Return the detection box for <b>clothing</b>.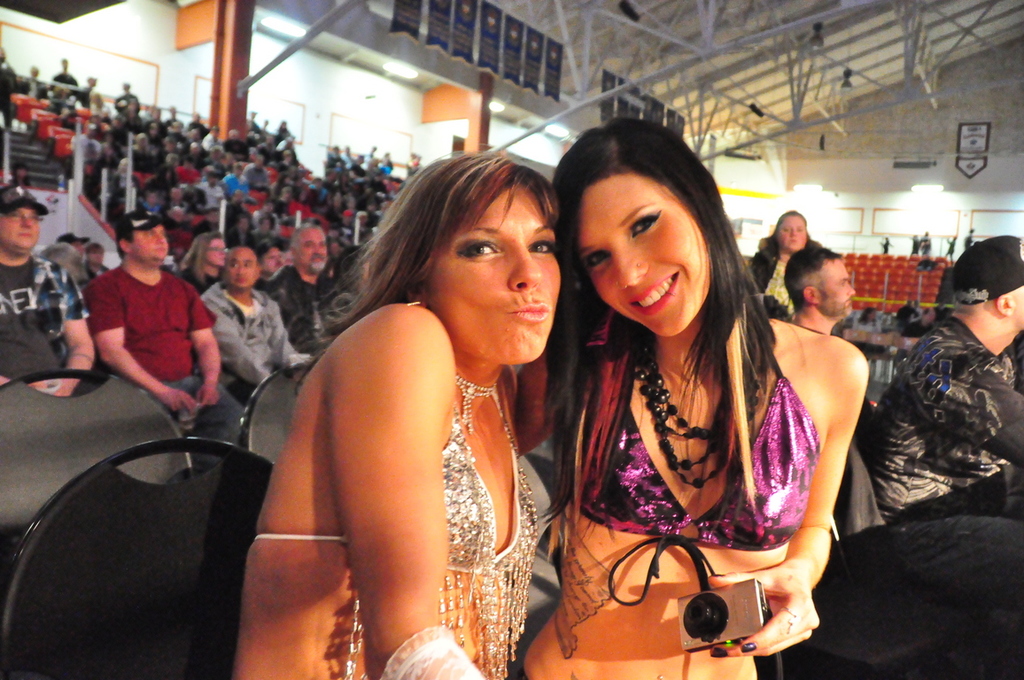
crop(201, 132, 218, 149).
